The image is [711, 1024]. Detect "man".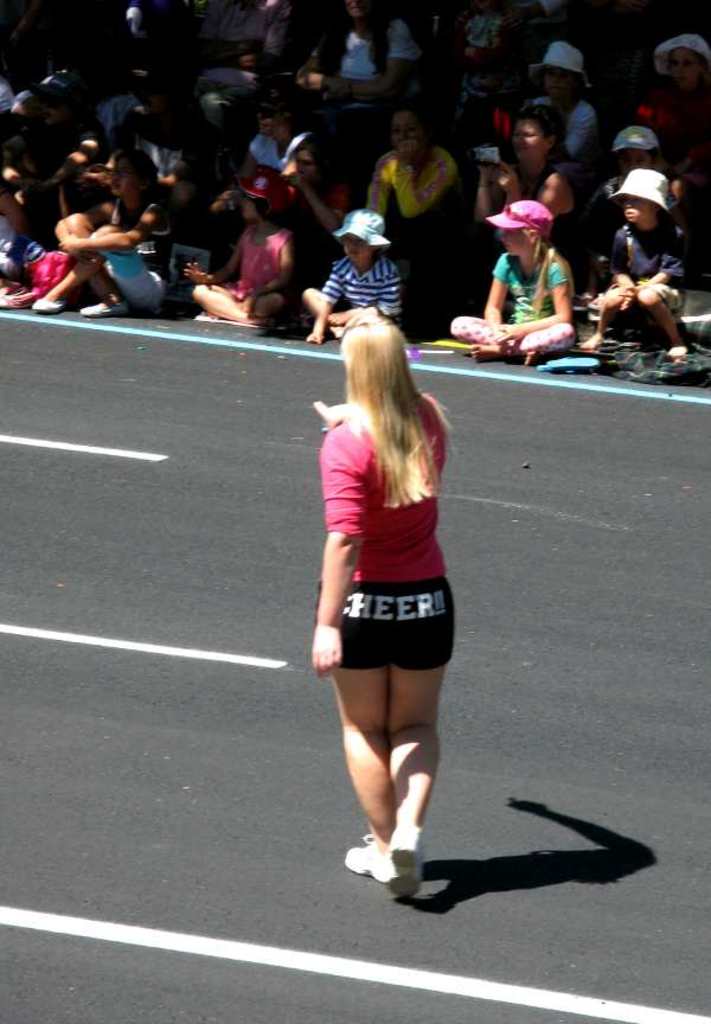
Detection: 306:201:427:322.
